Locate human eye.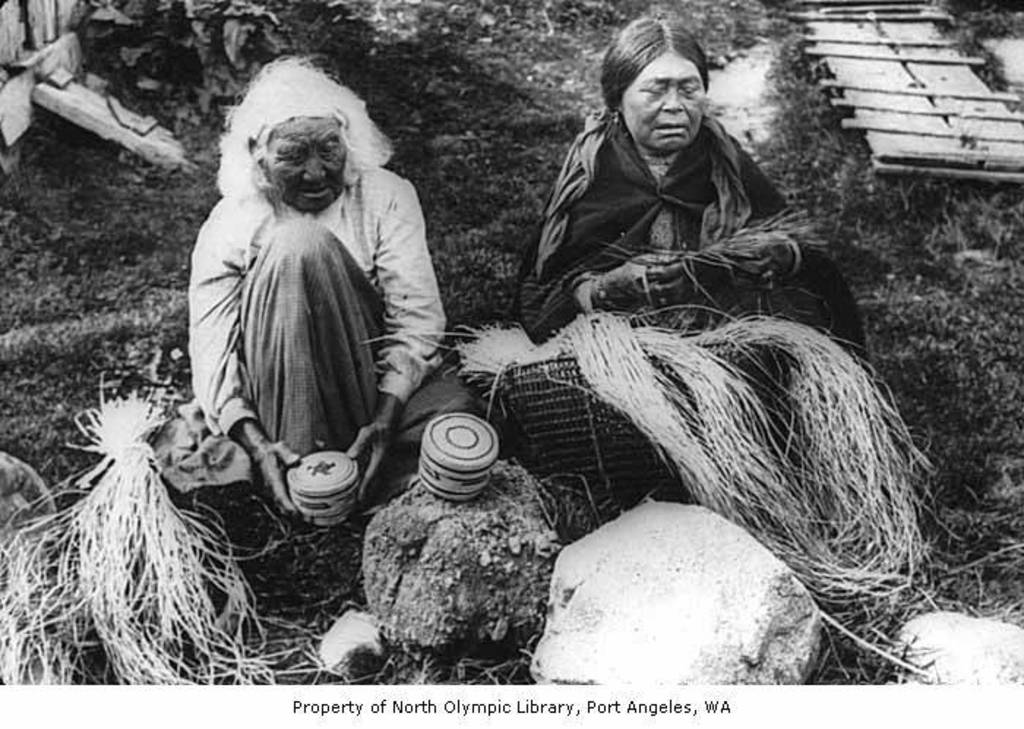
Bounding box: [left=647, top=82, right=671, bottom=94].
